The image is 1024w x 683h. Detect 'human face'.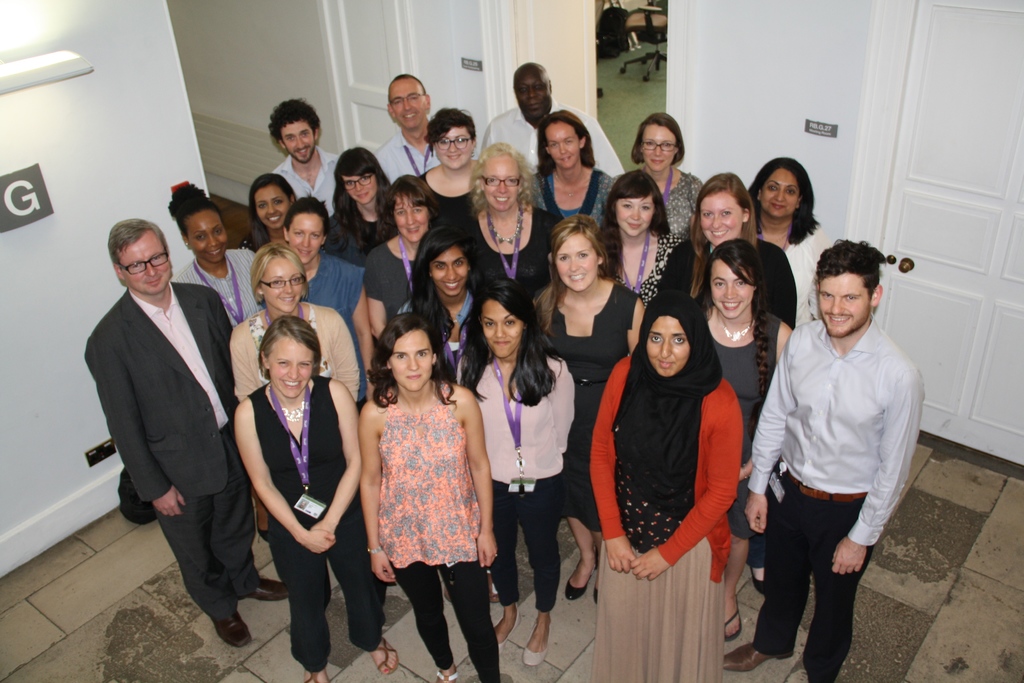
Detection: 433,248,467,295.
